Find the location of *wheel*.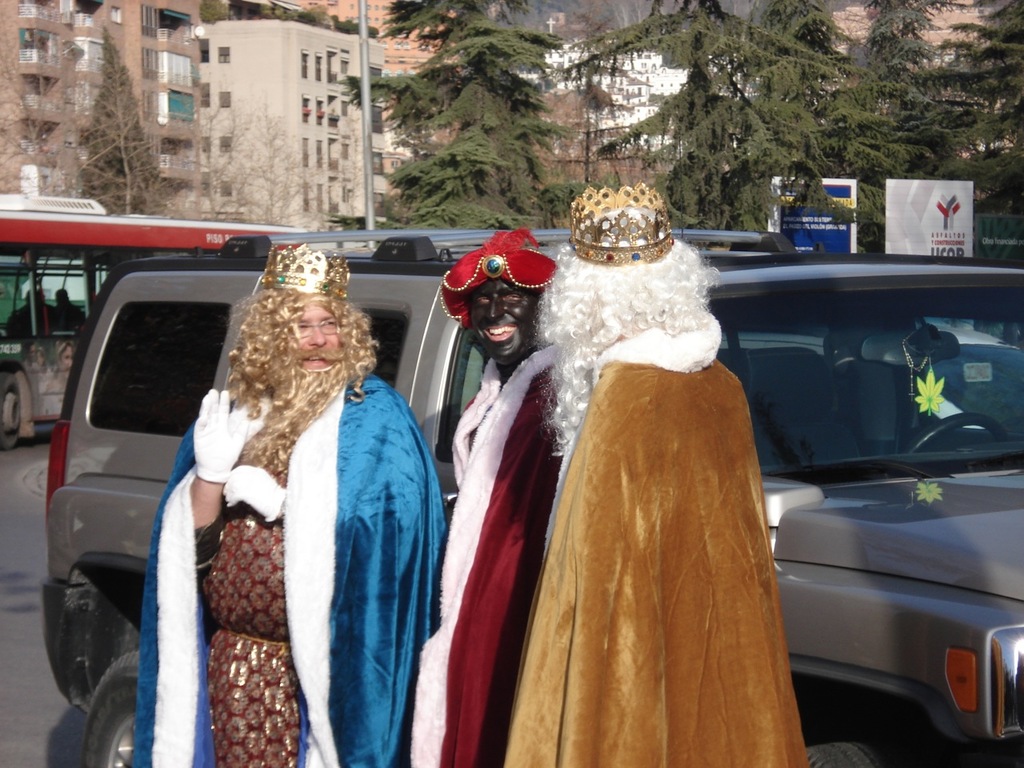
Location: <box>0,373,21,451</box>.
